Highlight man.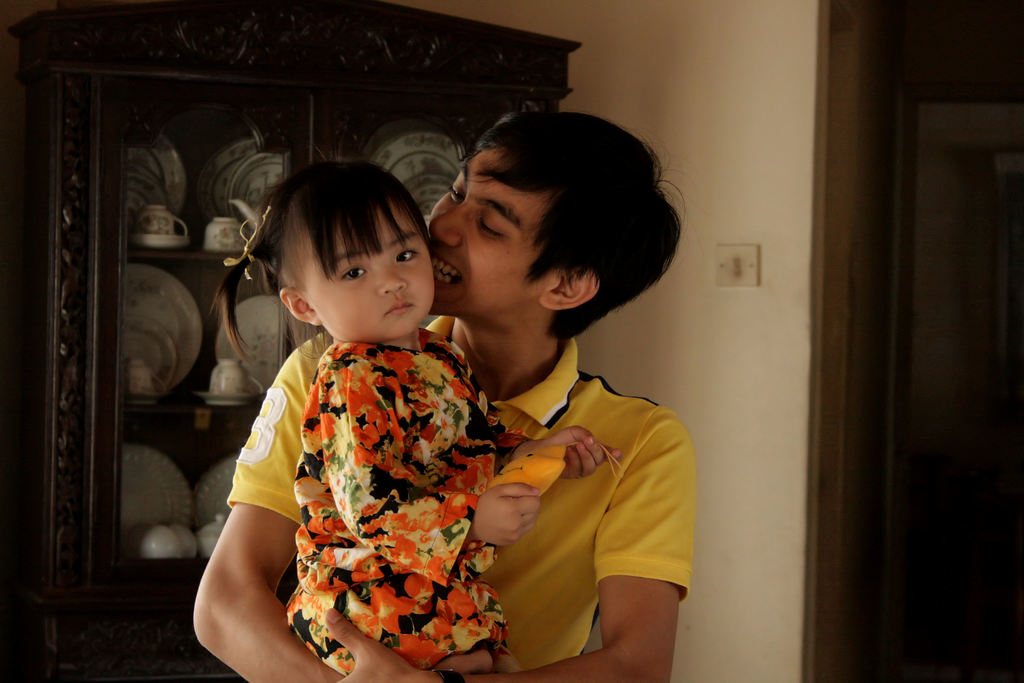
Highlighted region: 393 124 701 675.
